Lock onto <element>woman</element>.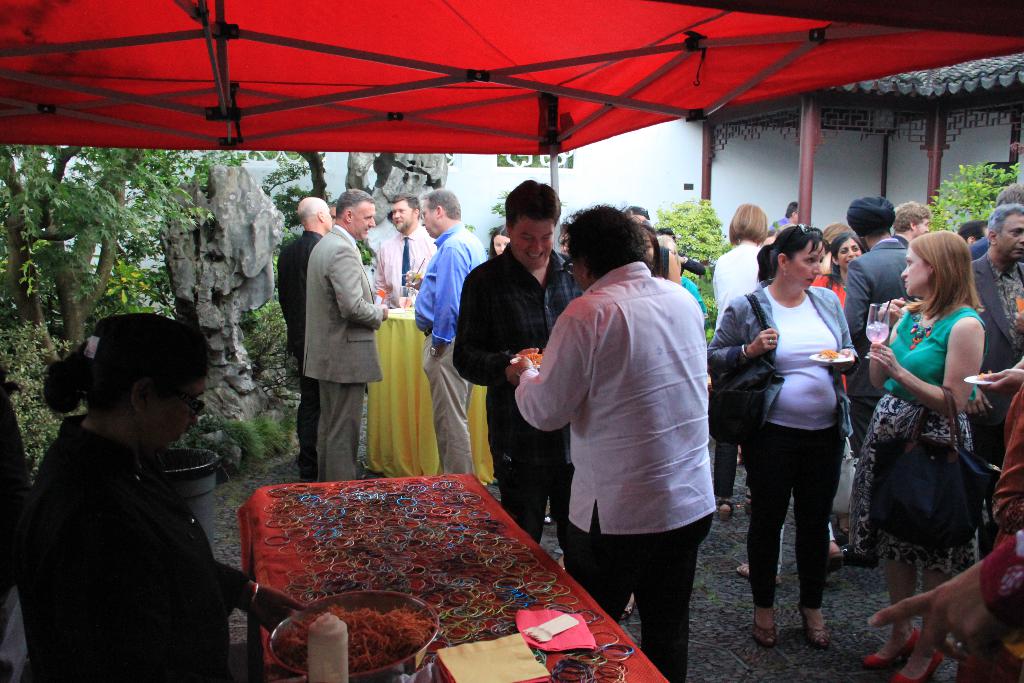
Locked: x1=618, y1=202, x2=707, y2=332.
